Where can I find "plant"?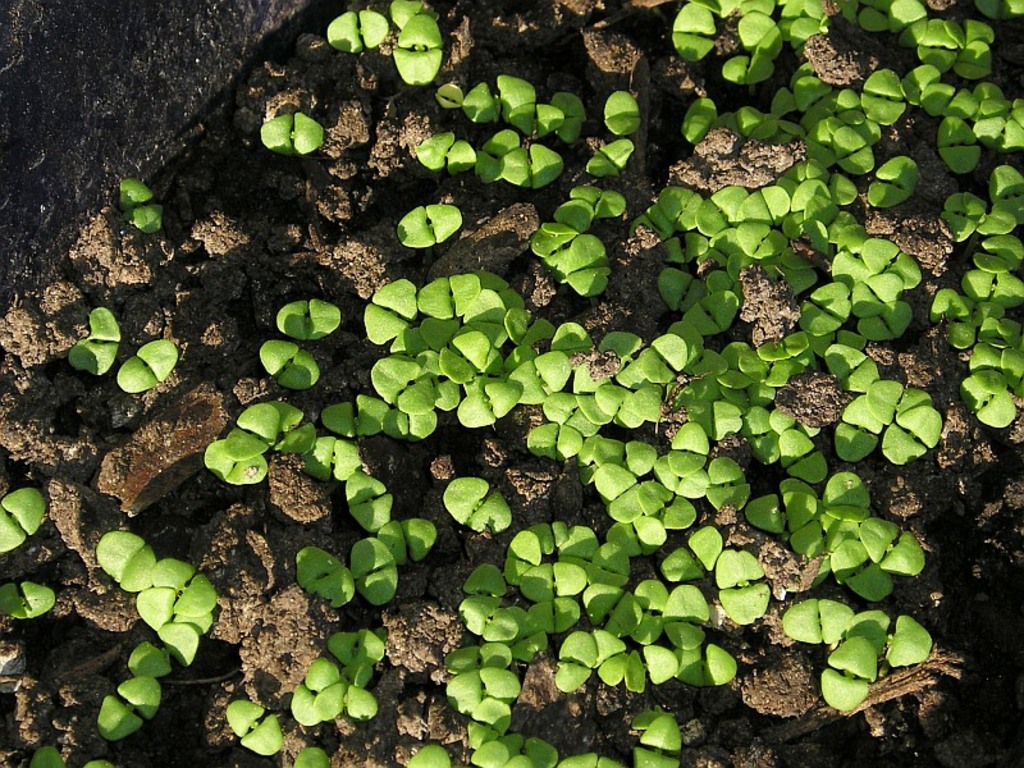
You can find it at [x1=197, y1=442, x2=273, y2=485].
